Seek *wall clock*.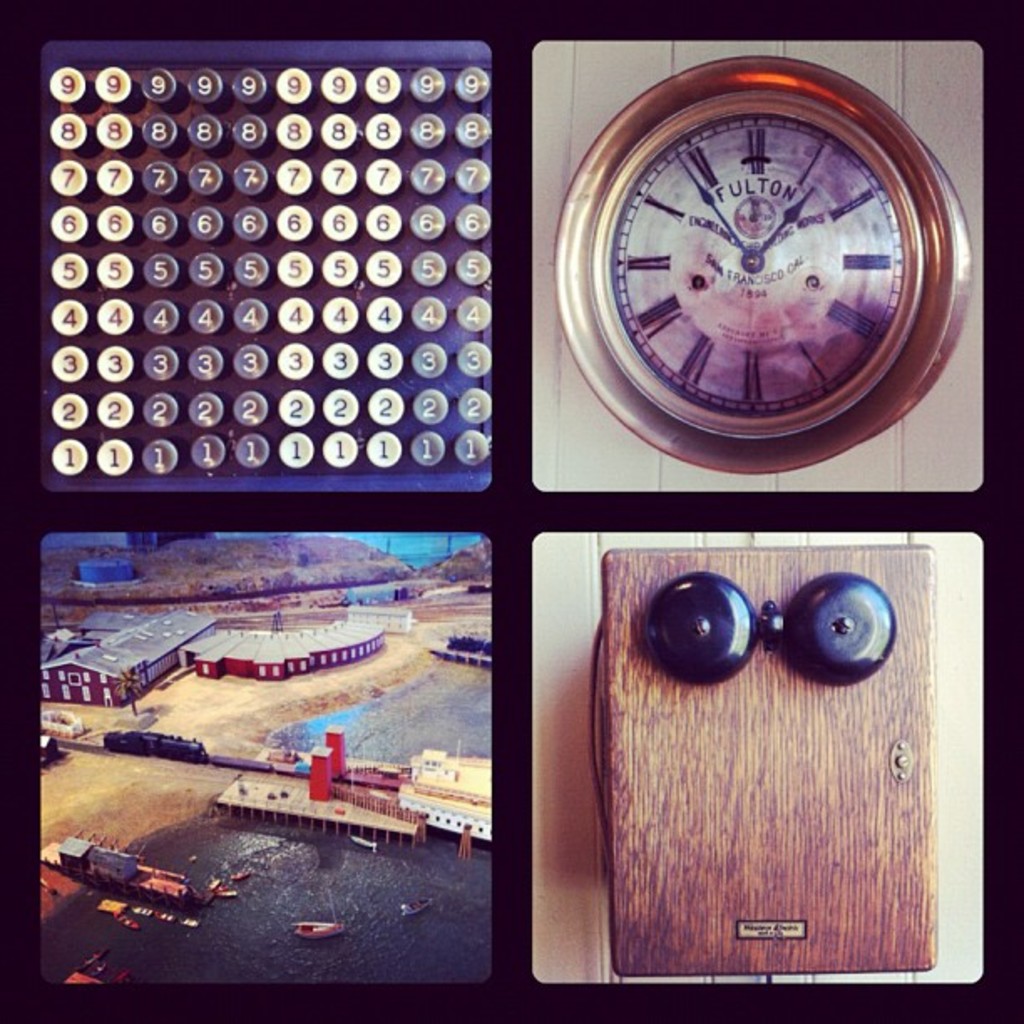
{"left": 557, "top": 47, "right": 974, "bottom": 475}.
